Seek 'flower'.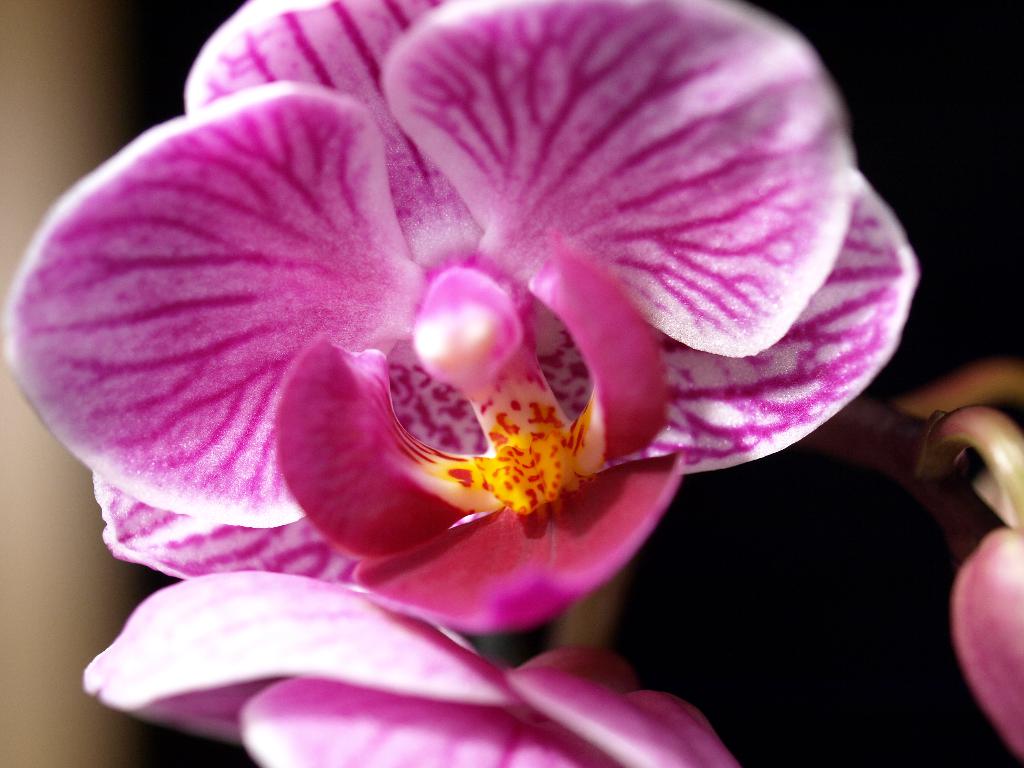
(941, 516, 1023, 765).
